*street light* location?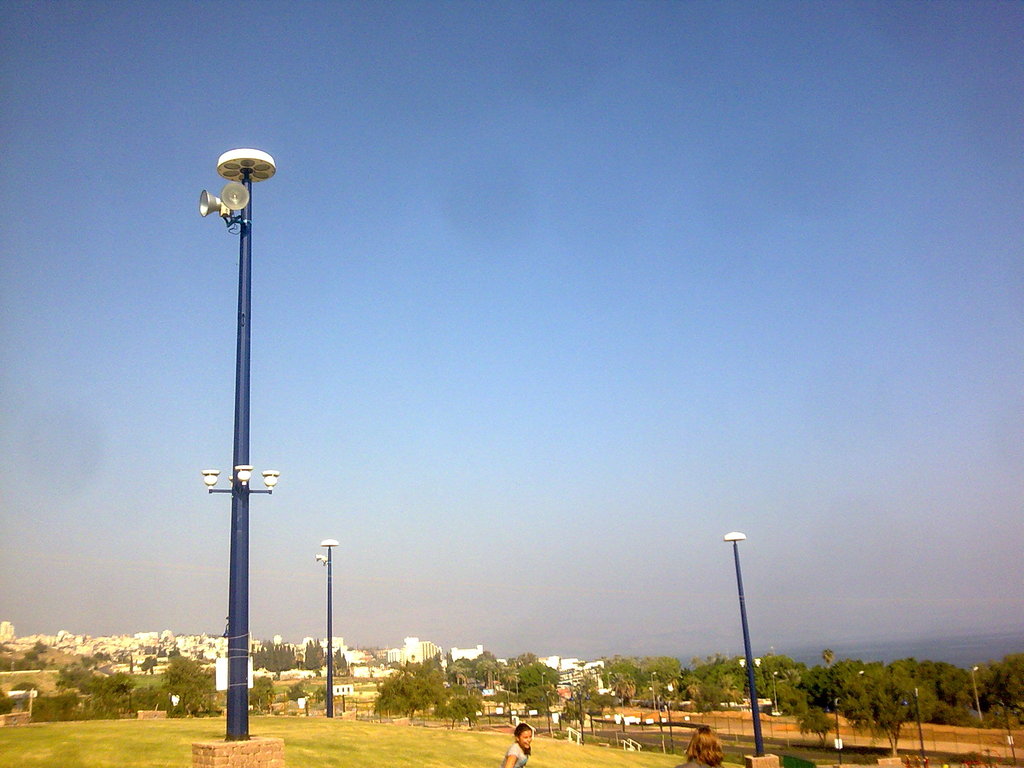
(left=538, top=669, right=547, bottom=689)
